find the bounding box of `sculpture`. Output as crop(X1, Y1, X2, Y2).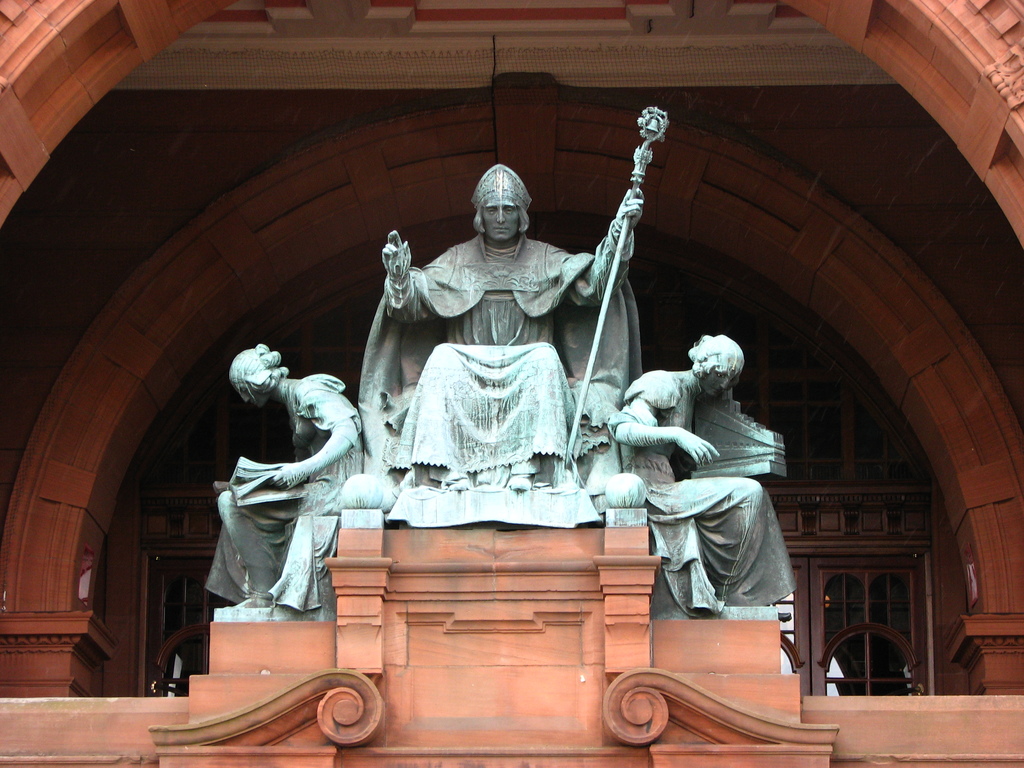
crop(353, 108, 672, 498).
